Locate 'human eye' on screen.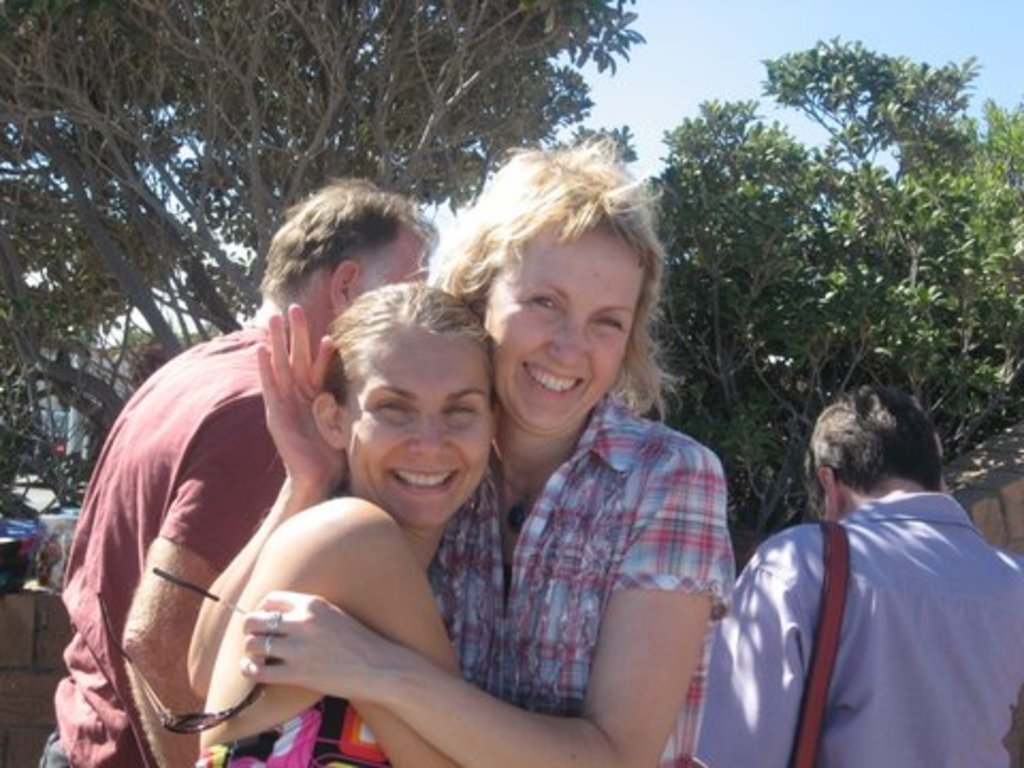
On screen at [593, 311, 627, 337].
